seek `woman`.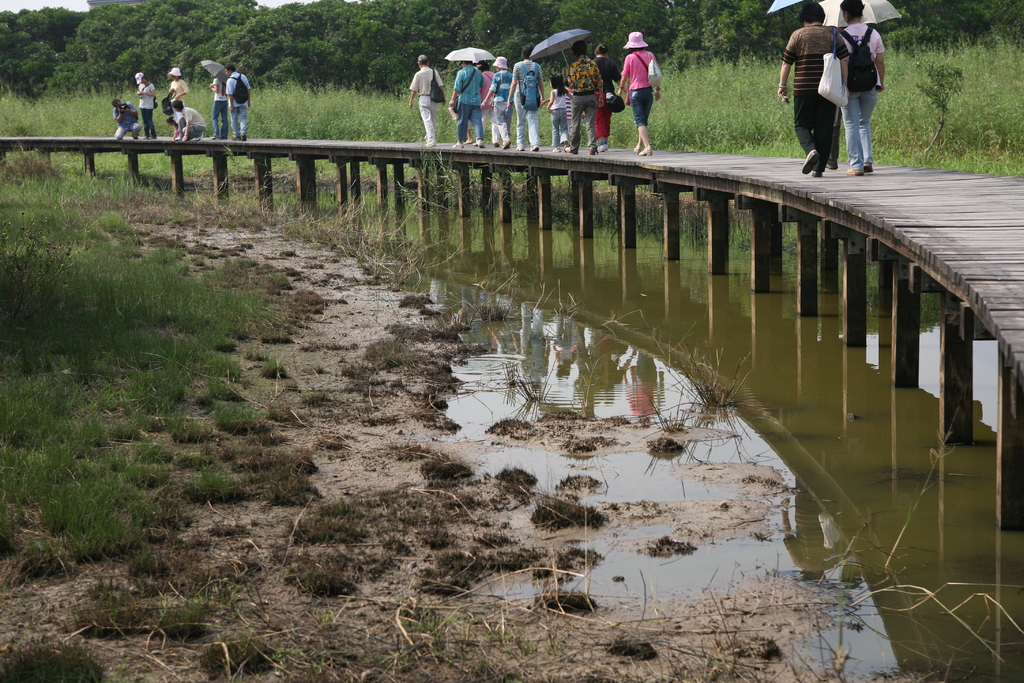
bbox=(479, 59, 500, 135).
